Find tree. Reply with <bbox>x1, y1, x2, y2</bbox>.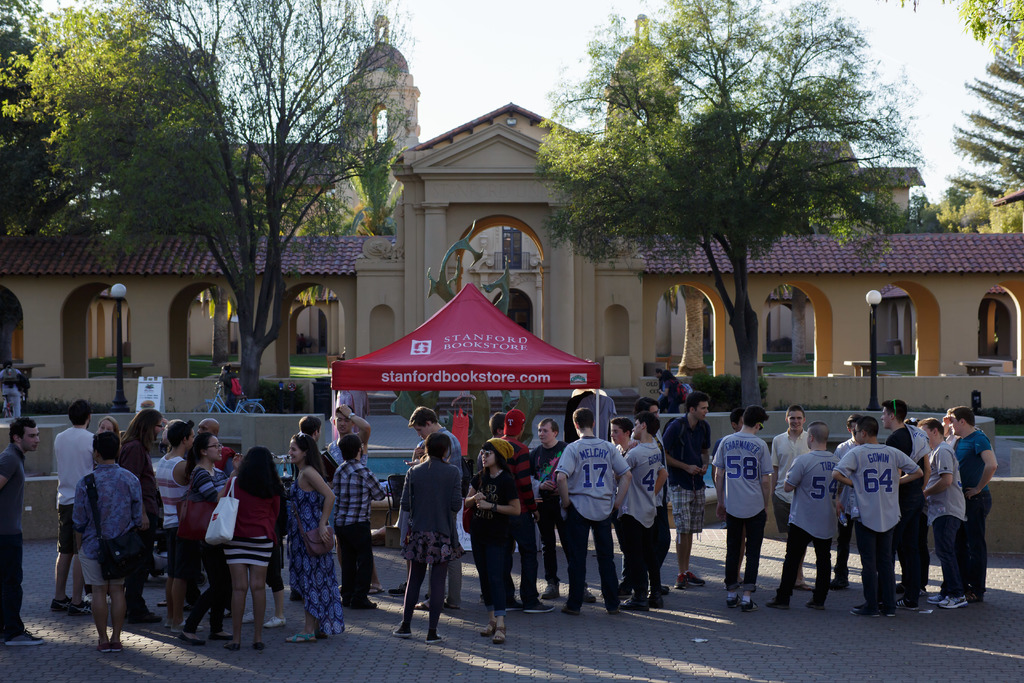
<bbox>323, 129, 407, 240</bbox>.
